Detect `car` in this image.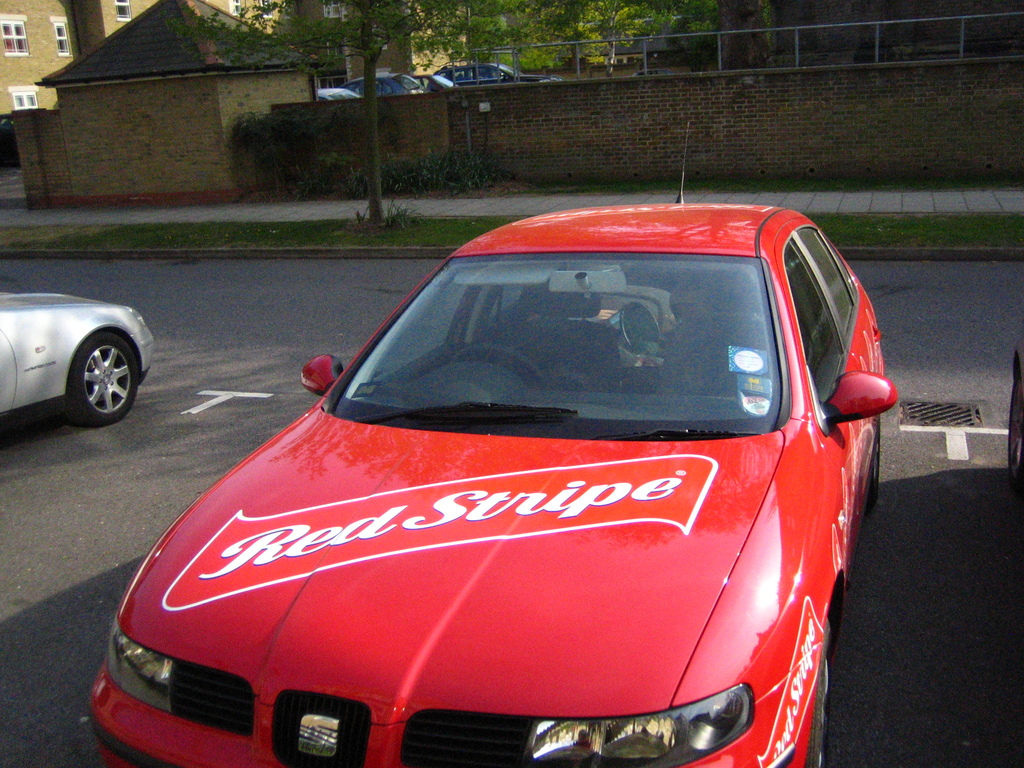
Detection: <box>312,80,364,100</box>.
